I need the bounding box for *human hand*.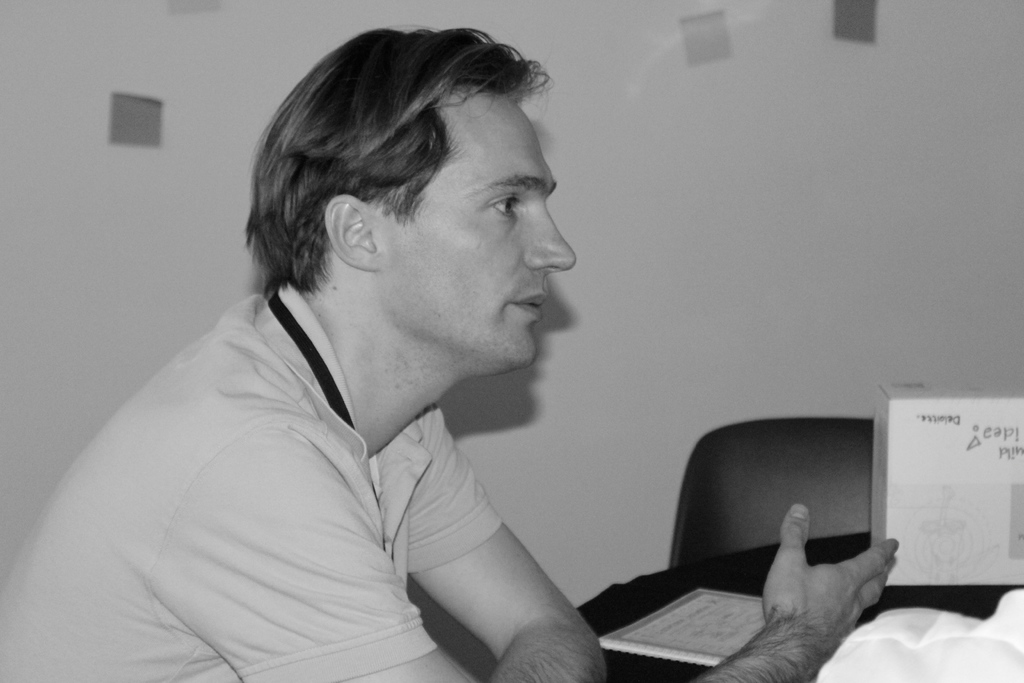
Here it is: 763:502:903:655.
